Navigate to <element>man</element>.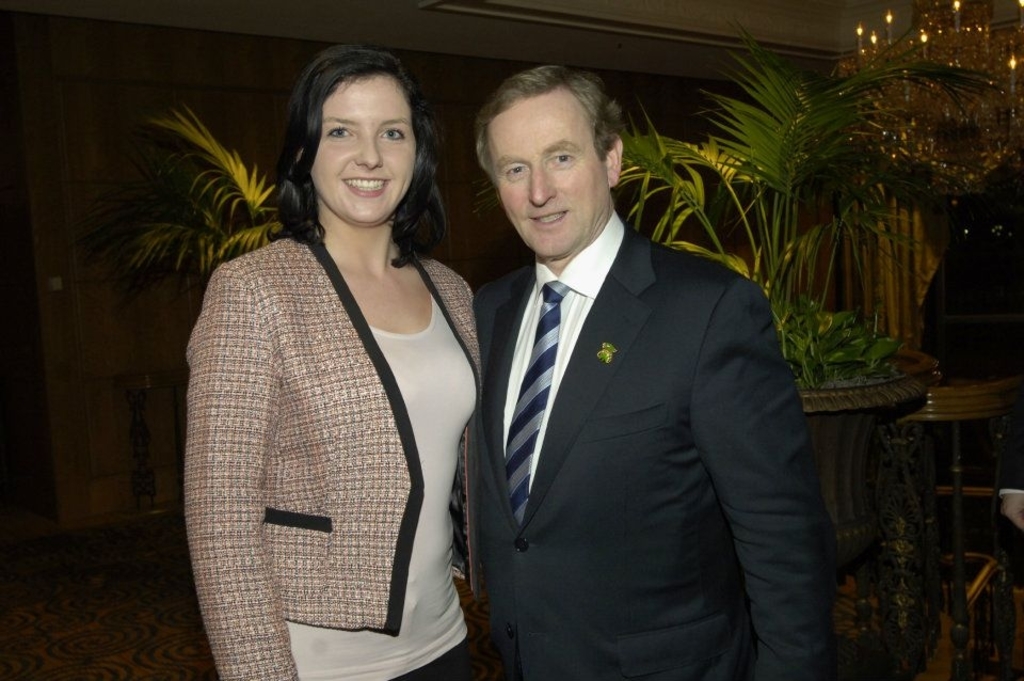
Navigation target: <bbox>446, 53, 819, 680</bbox>.
